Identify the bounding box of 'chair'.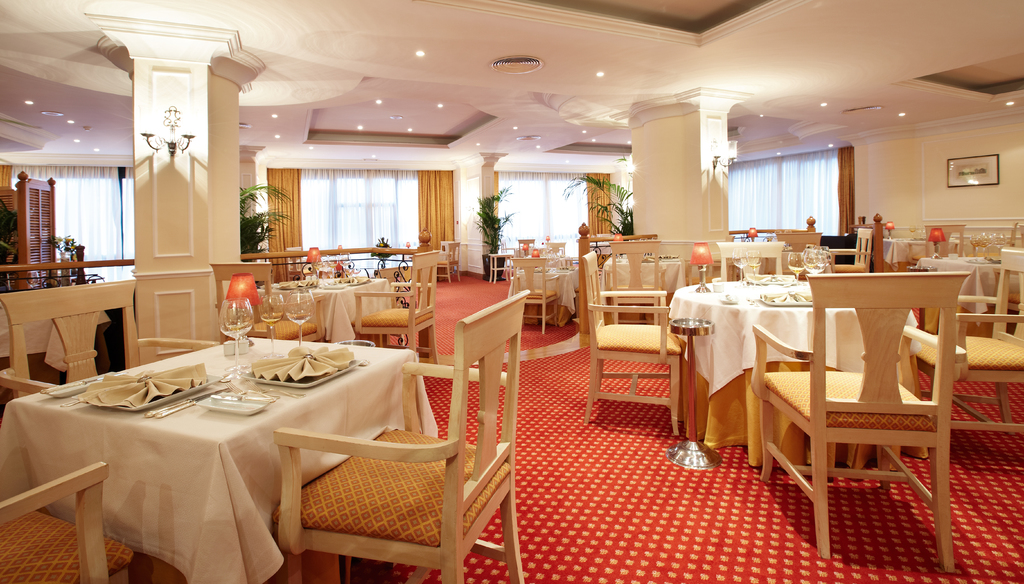
region(921, 219, 965, 265).
